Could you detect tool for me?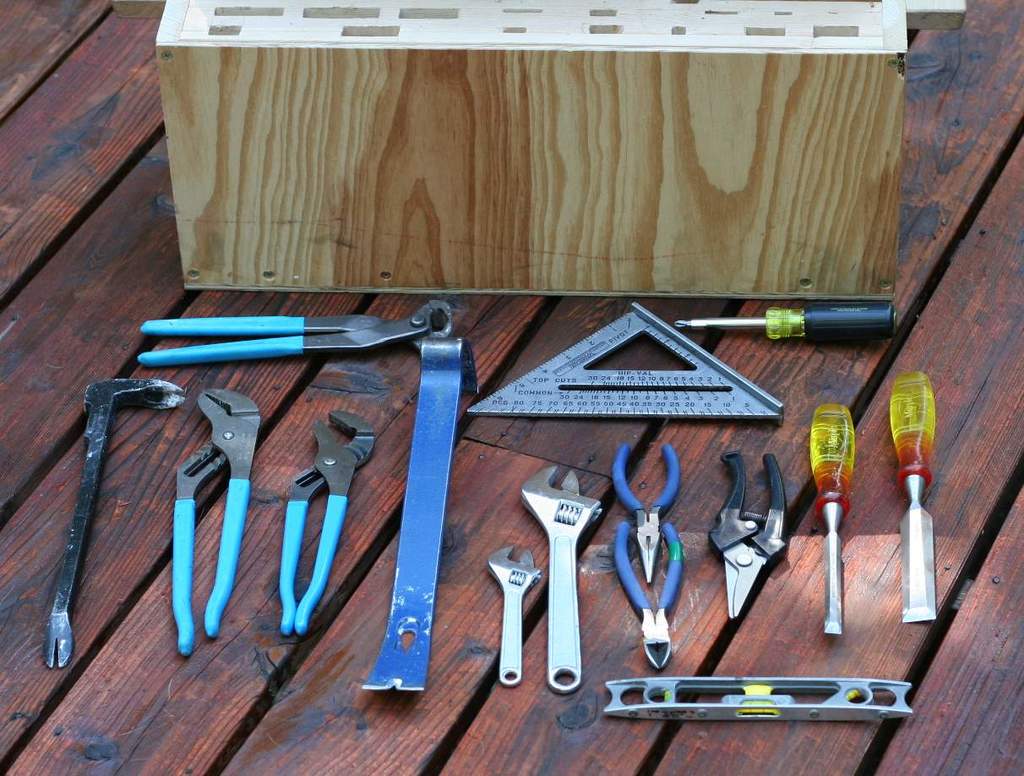
Detection result: BBox(41, 373, 191, 677).
